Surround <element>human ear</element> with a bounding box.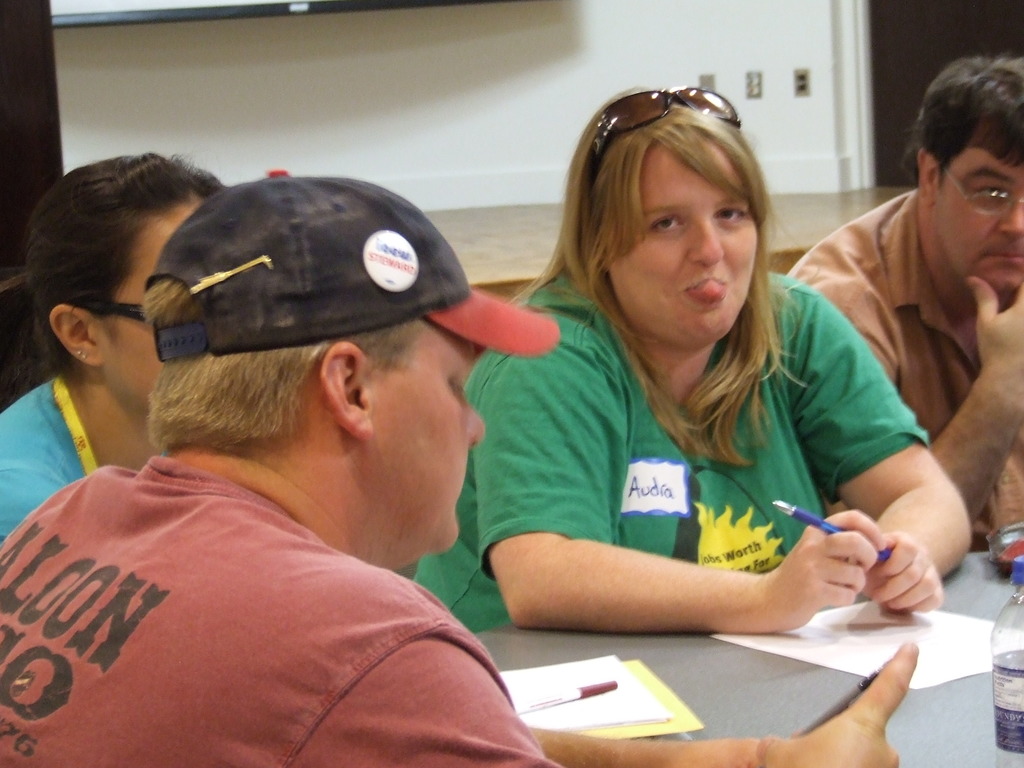
596, 249, 612, 274.
